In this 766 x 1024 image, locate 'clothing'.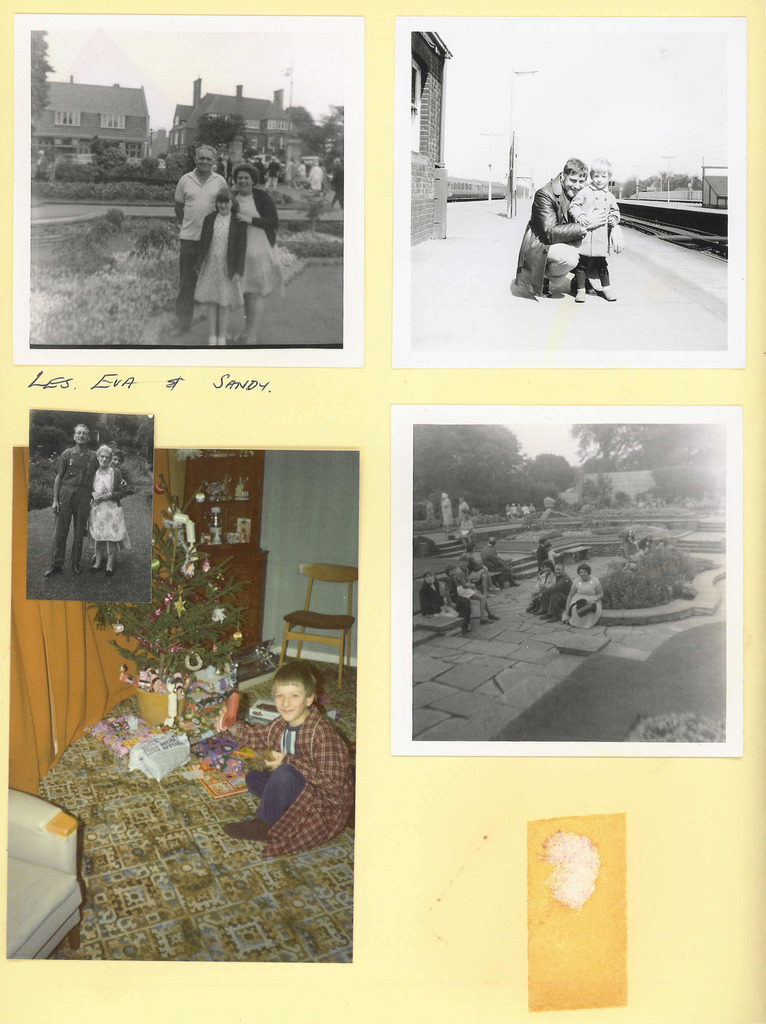
Bounding box: detection(448, 563, 475, 596).
